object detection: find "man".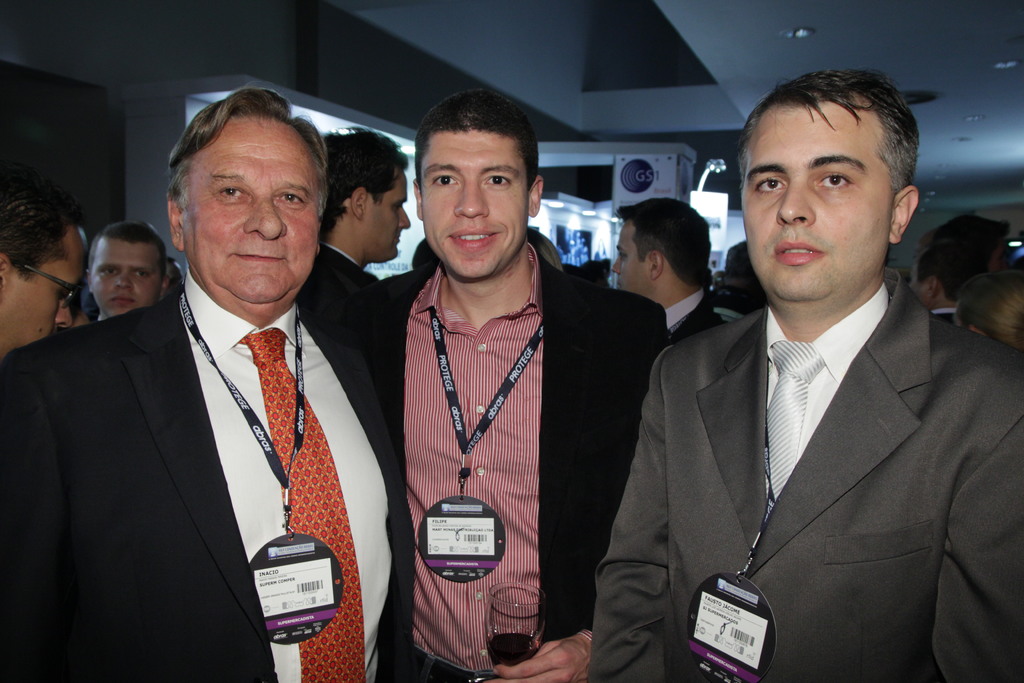
x1=592 y1=67 x2=1023 y2=682.
